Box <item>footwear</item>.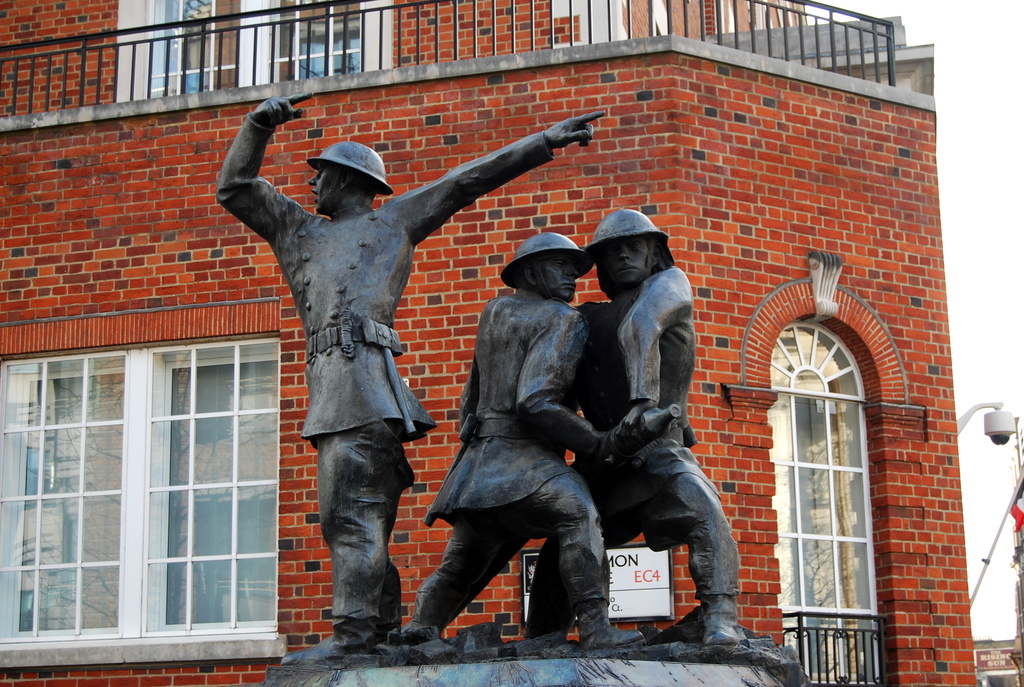
<box>702,624,740,646</box>.
